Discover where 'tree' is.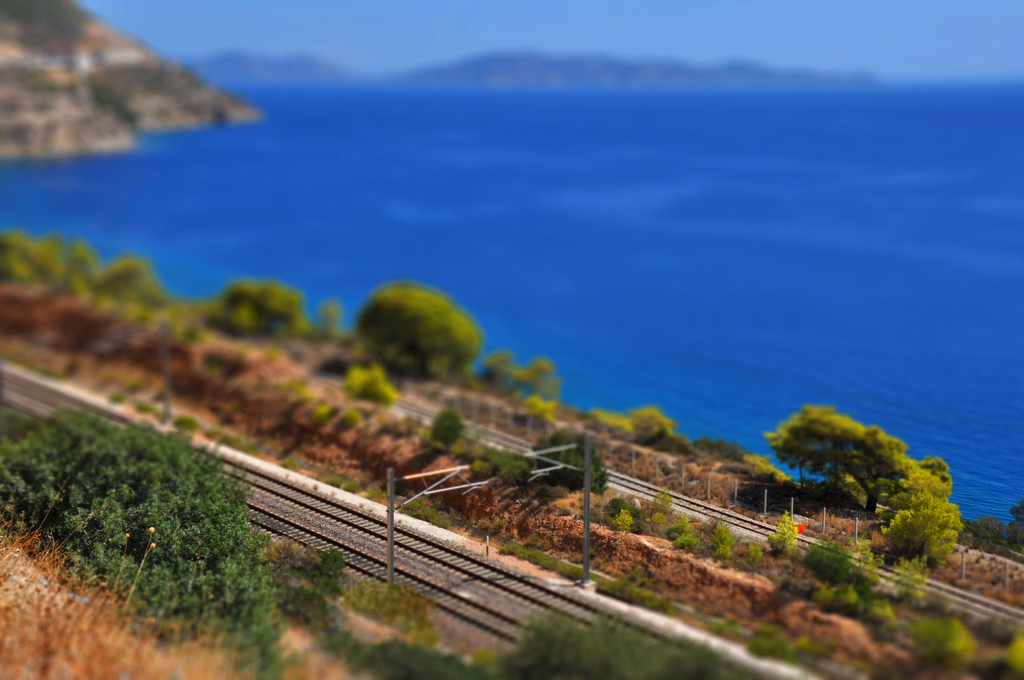
Discovered at (358,282,481,389).
